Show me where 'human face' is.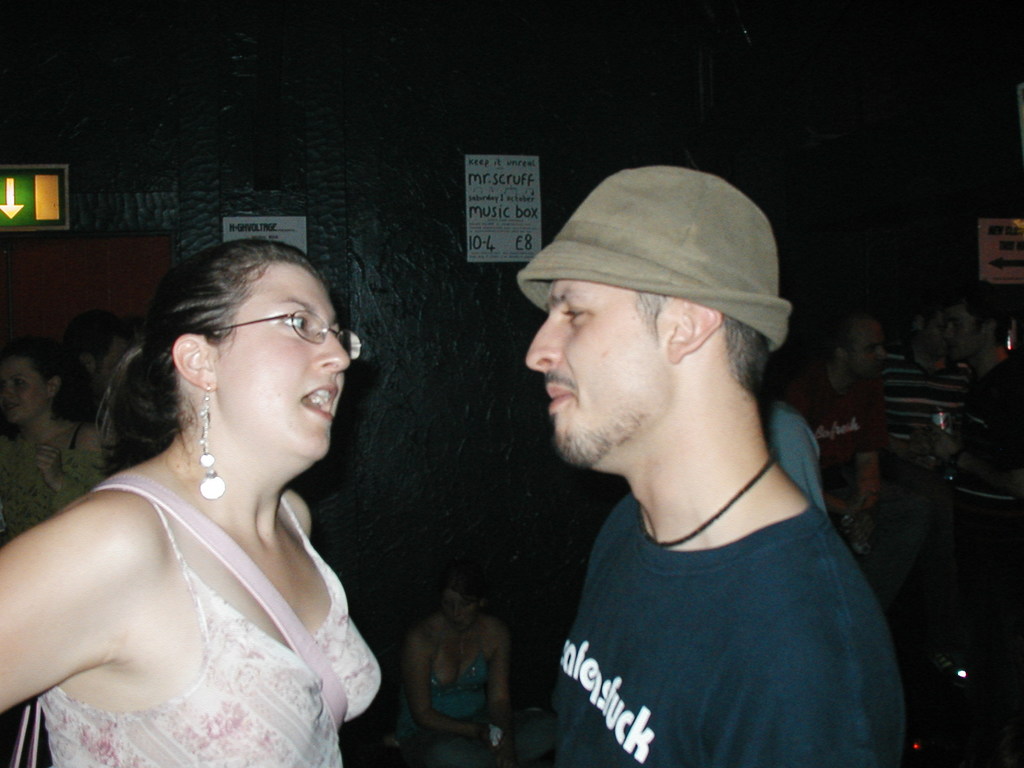
'human face' is at box(437, 590, 473, 621).
